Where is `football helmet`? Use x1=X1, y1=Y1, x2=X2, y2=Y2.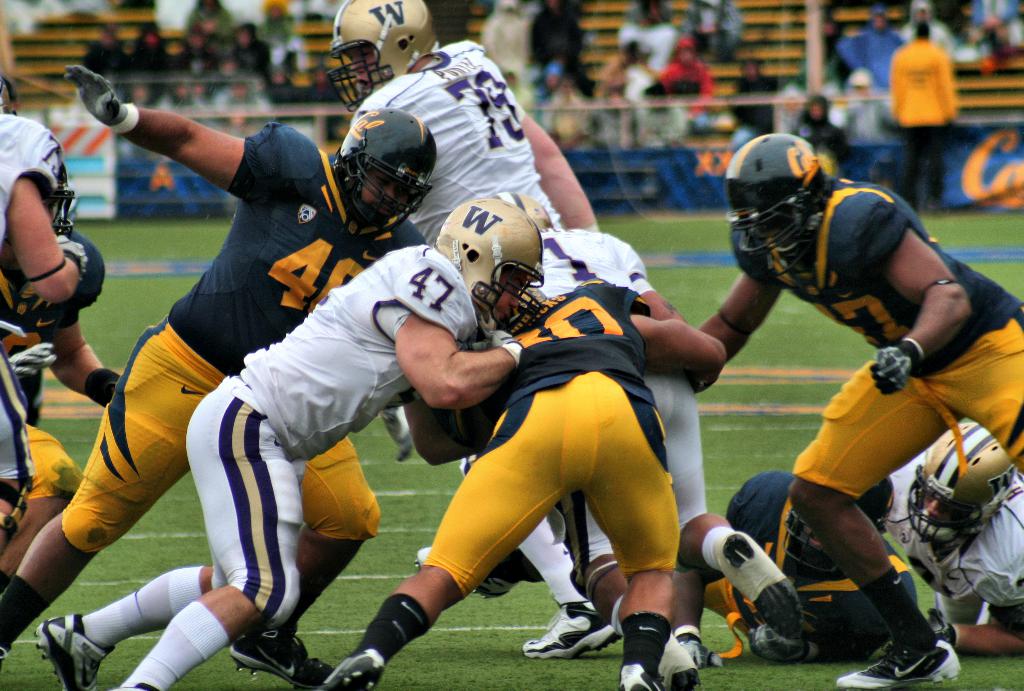
x1=485, y1=191, x2=551, y2=232.
